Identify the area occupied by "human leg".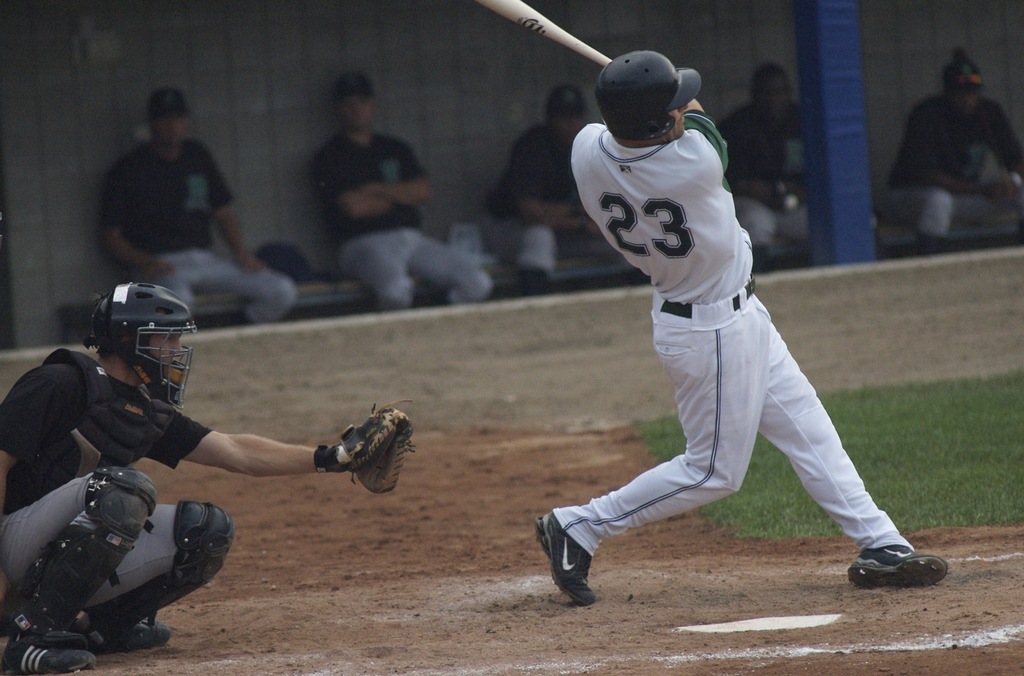
Area: bbox(765, 332, 956, 594).
